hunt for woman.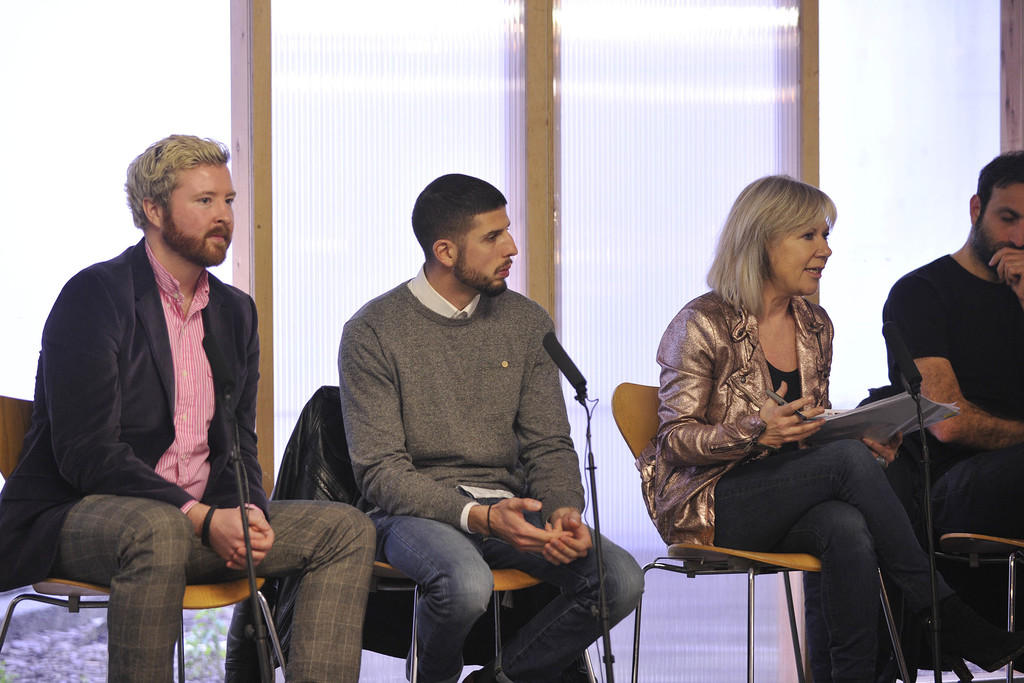
Hunted down at detection(599, 133, 963, 679).
